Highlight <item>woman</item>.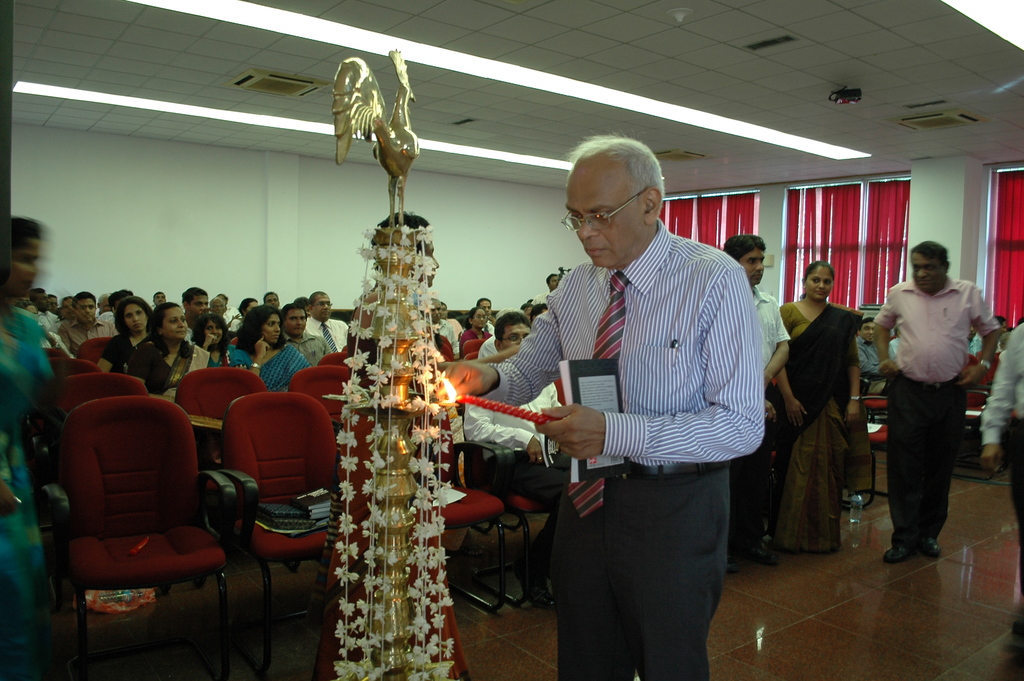
Highlighted region: bbox(0, 214, 63, 680).
